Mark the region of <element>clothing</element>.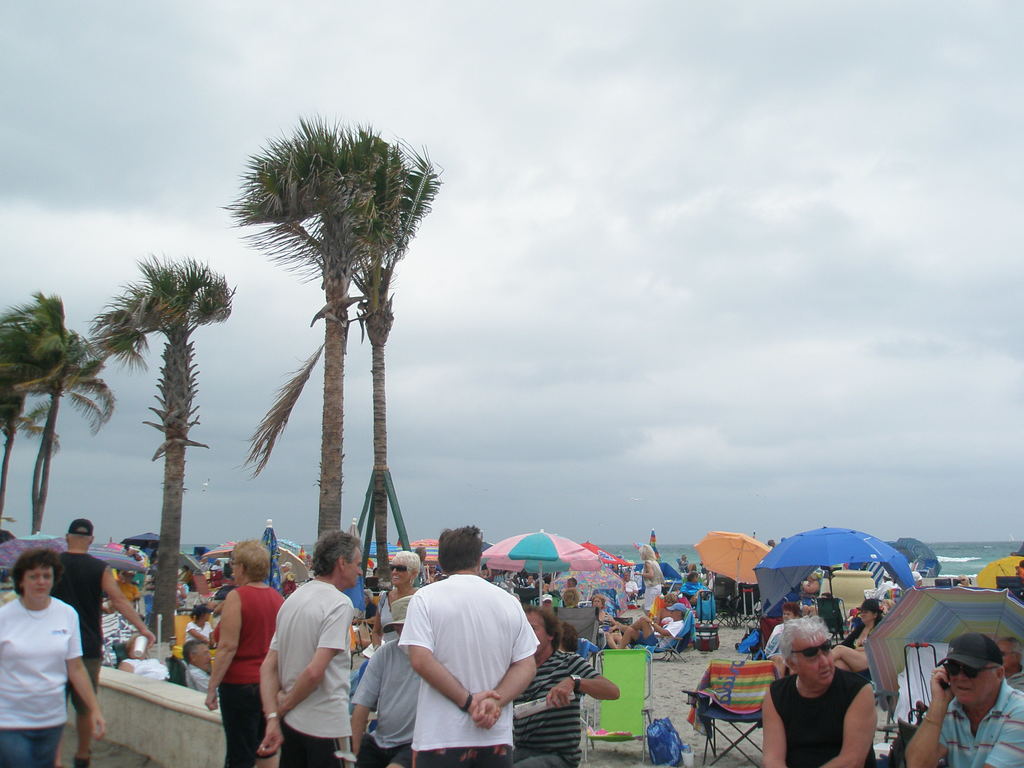
Region: [left=48, top=549, right=115, bottom=708].
